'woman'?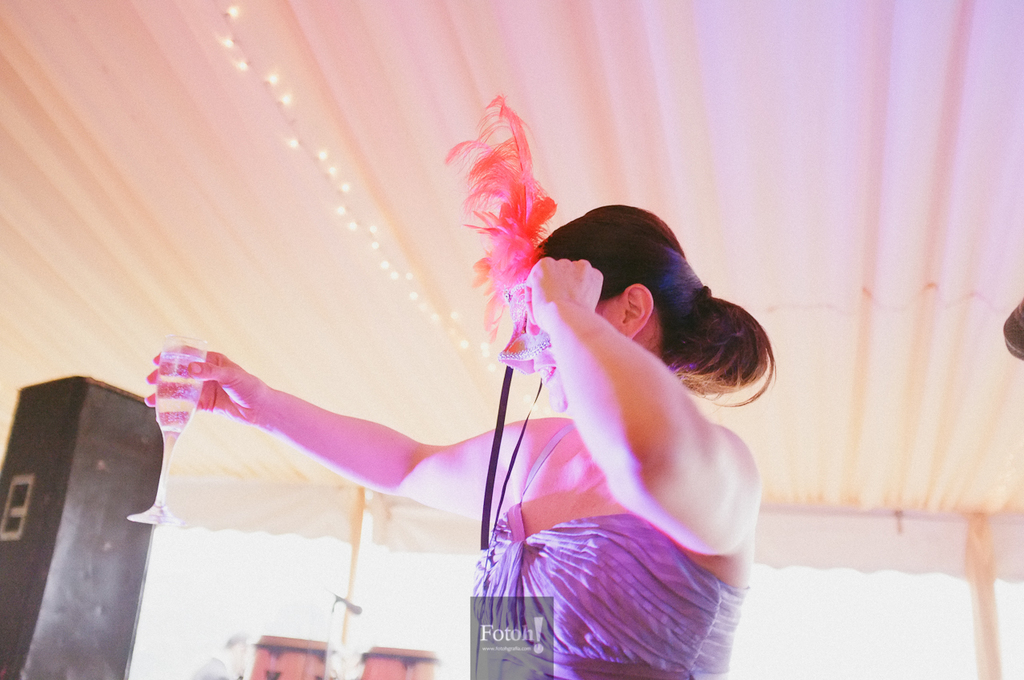
{"x1": 128, "y1": 125, "x2": 814, "y2": 670}
